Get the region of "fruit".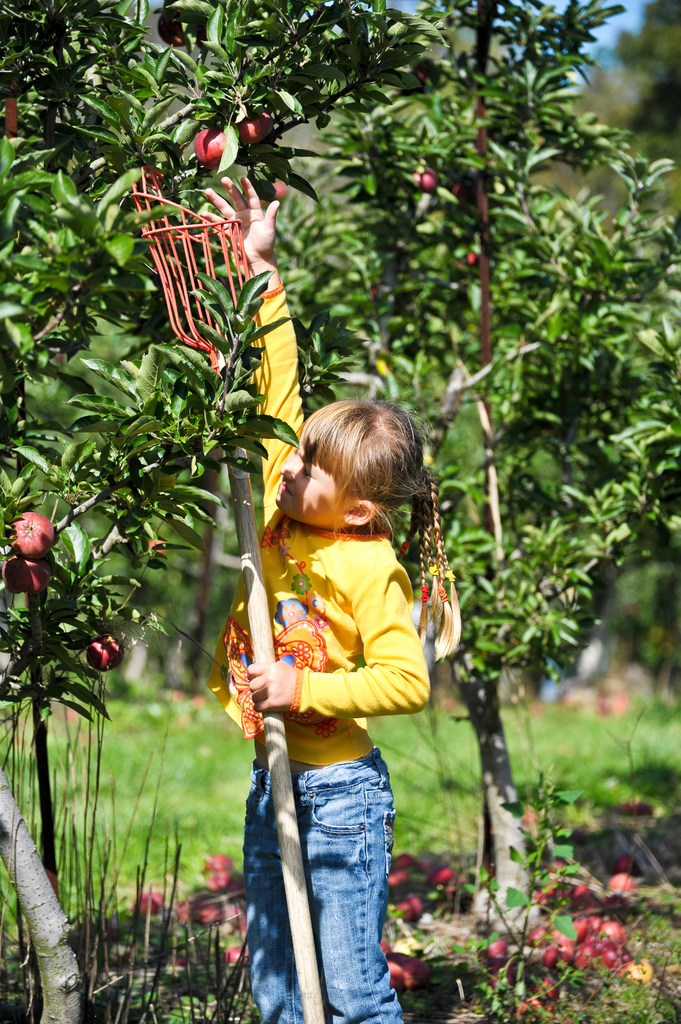
left=259, top=173, right=287, bottom=204.
